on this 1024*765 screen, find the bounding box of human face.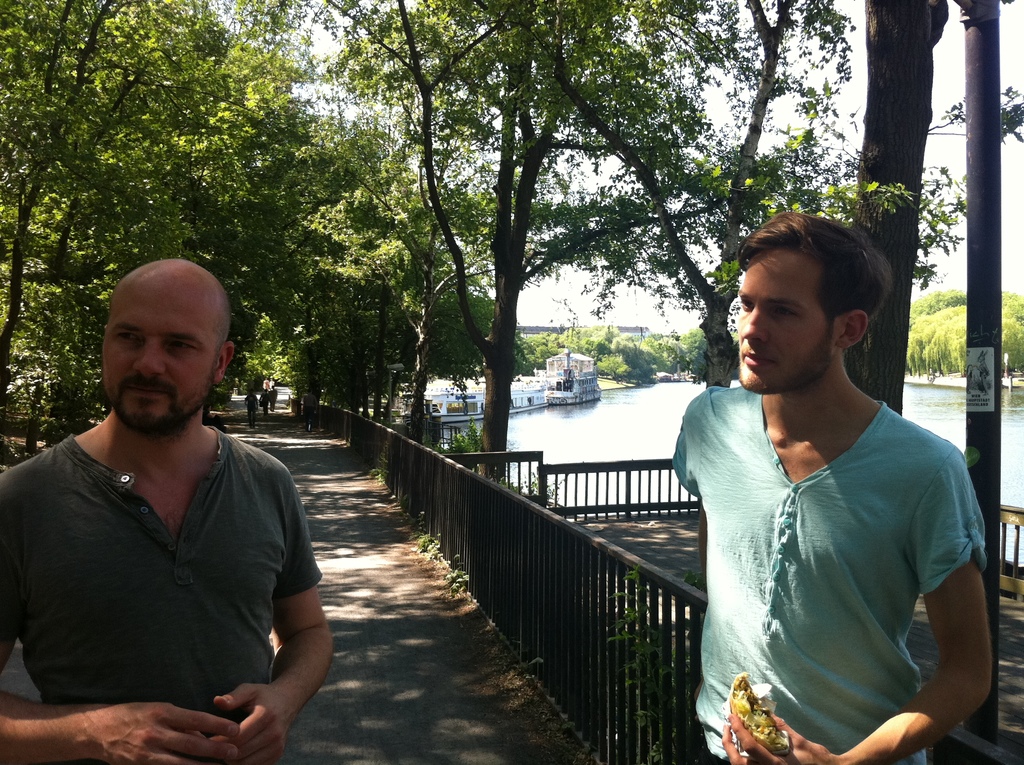
Bounding box: x1=732, y1=239, x2=833, y2=389.
